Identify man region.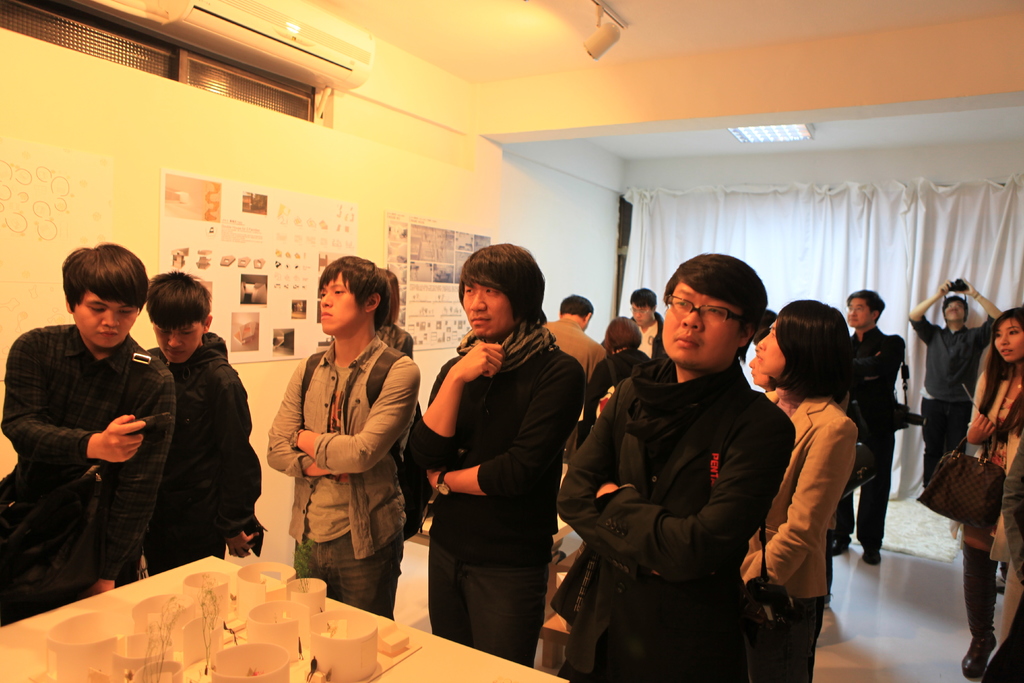
Region: x1=548 y1=245 x2=794 y2=682.
